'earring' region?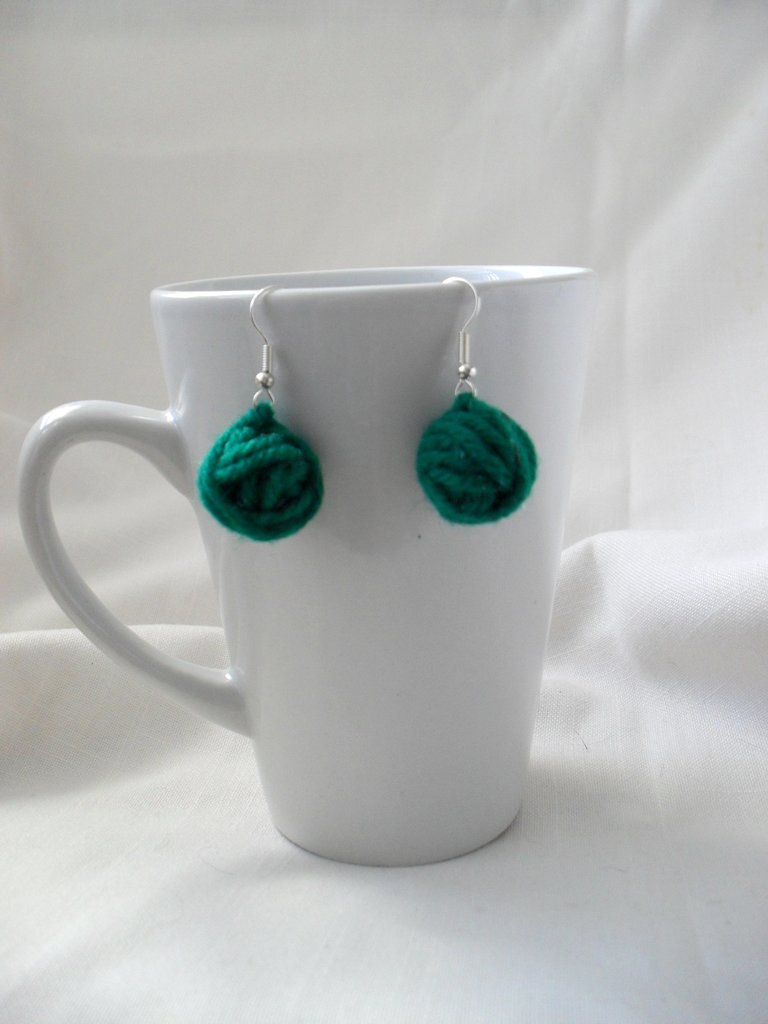
detection(196, 280, 327, 543)
